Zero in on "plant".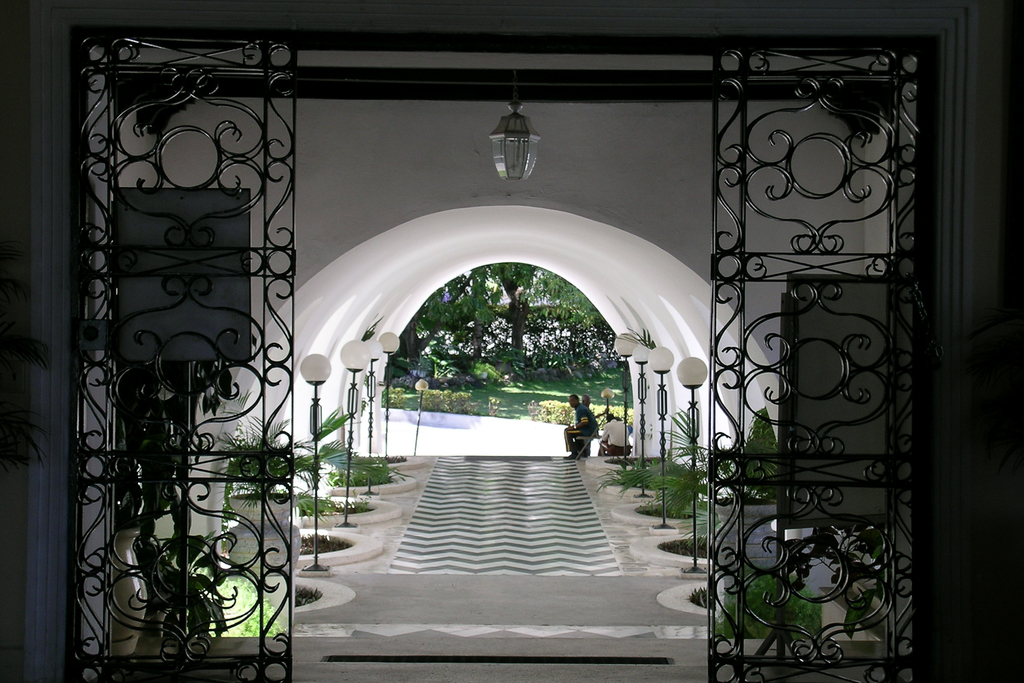
Zeroed in: 595,403,799,557.
